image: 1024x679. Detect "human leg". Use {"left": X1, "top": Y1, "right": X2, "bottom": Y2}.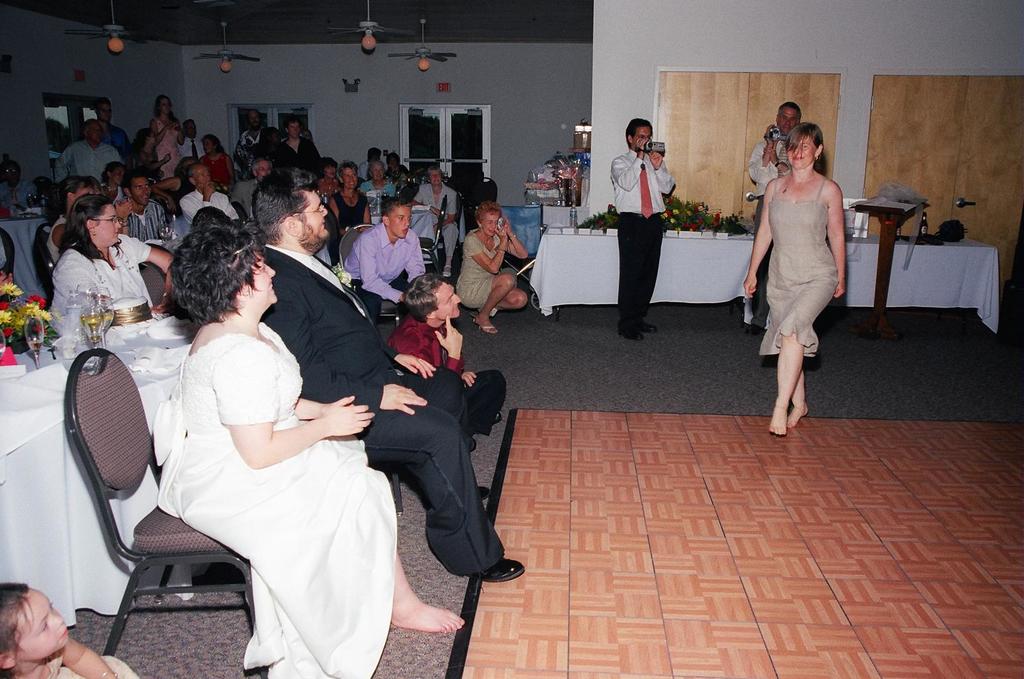
{"left": 350, "top": 278, "right": 381, "bottom": 322}.
